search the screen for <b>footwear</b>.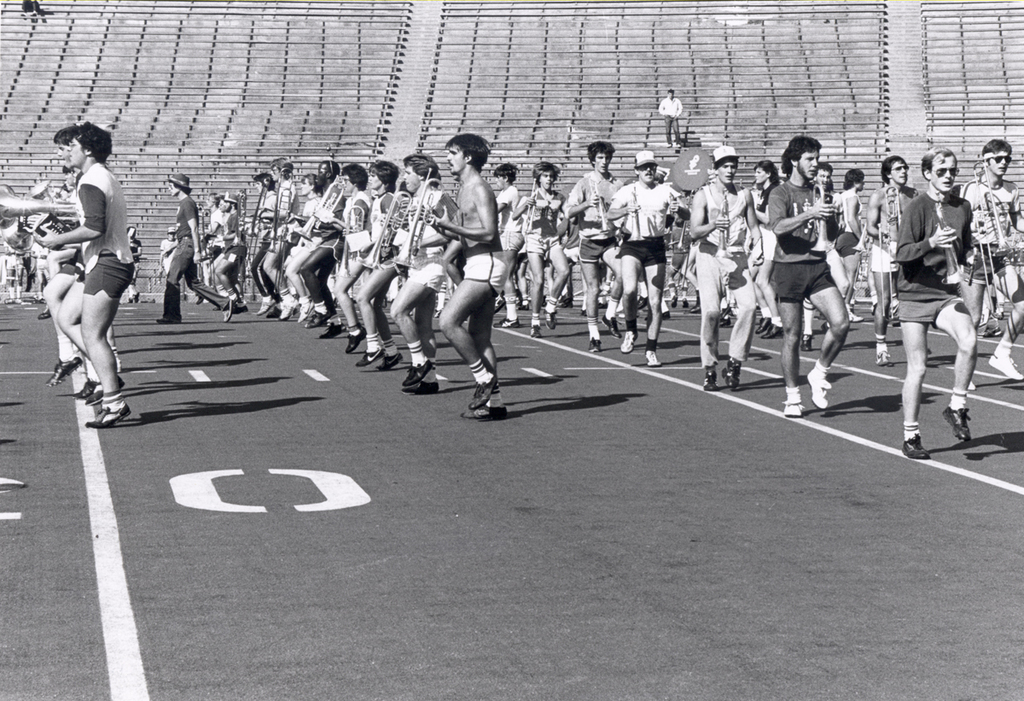
Found at {"left": 703, "top": 360, "right": 718, "bottom": 392}.
